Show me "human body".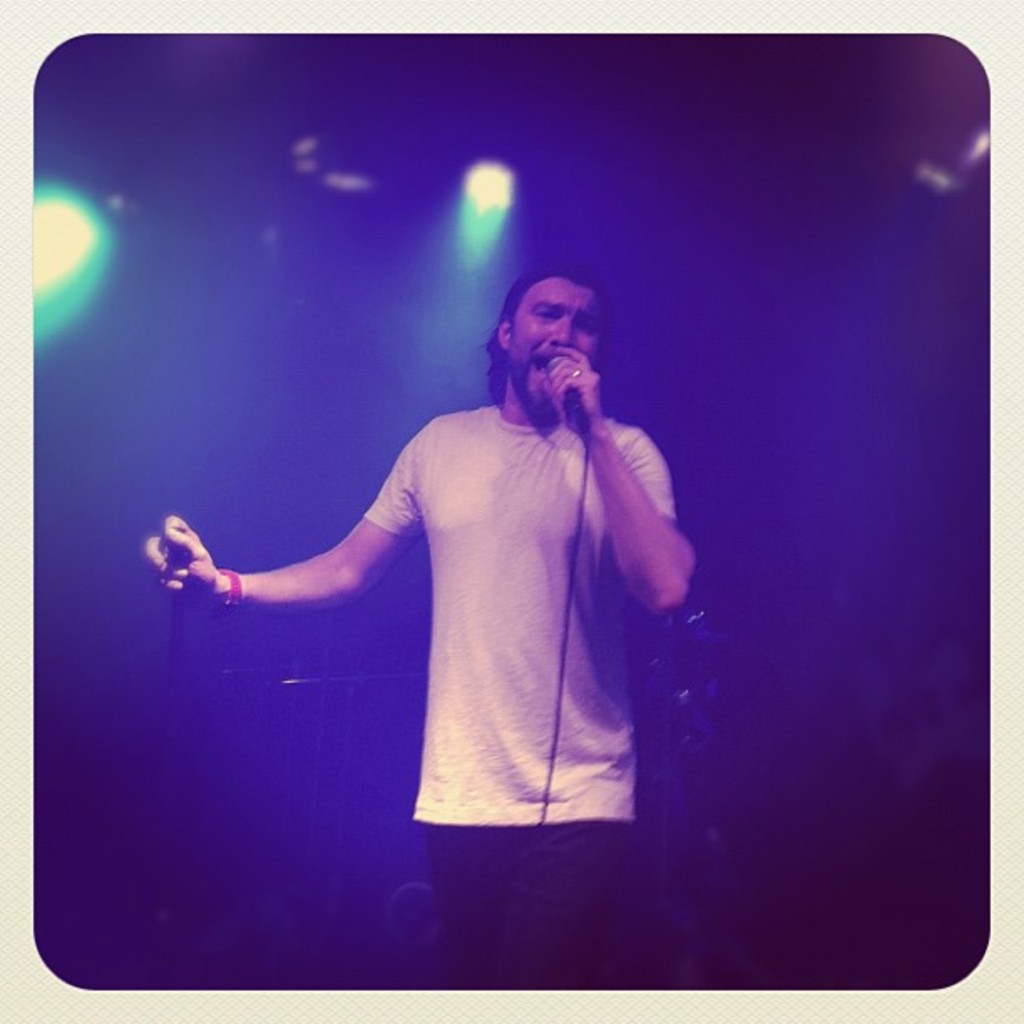
"human body" is here: x1=139, y1=271, x2=719, y2=987.
